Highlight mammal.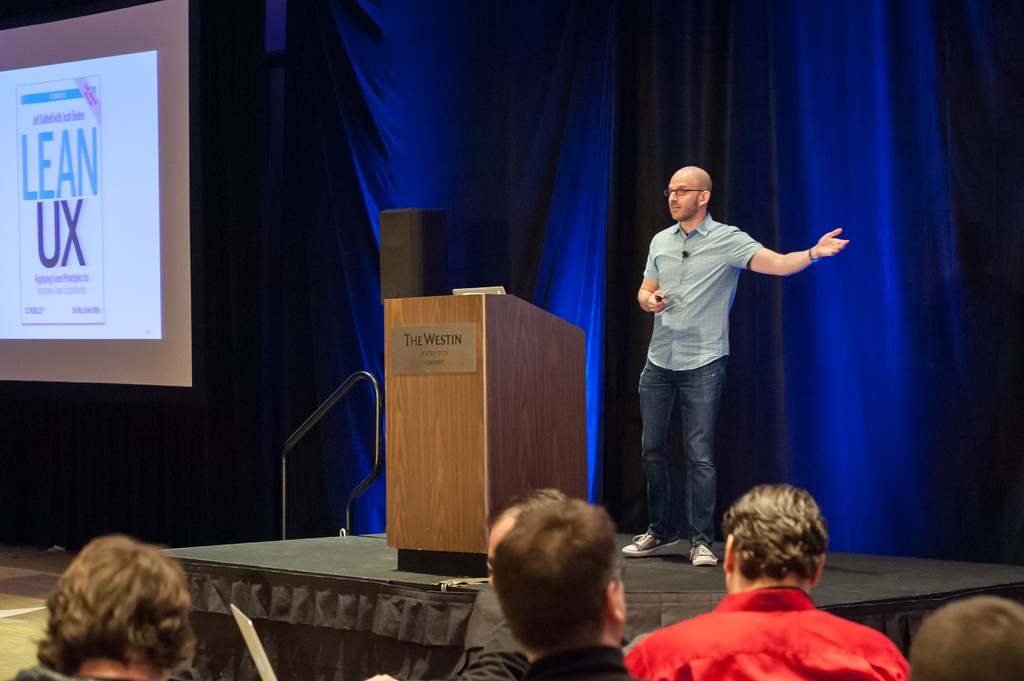
Highlighted region: pyautogui.locateOnScreen(364, 489, 570, 680).
